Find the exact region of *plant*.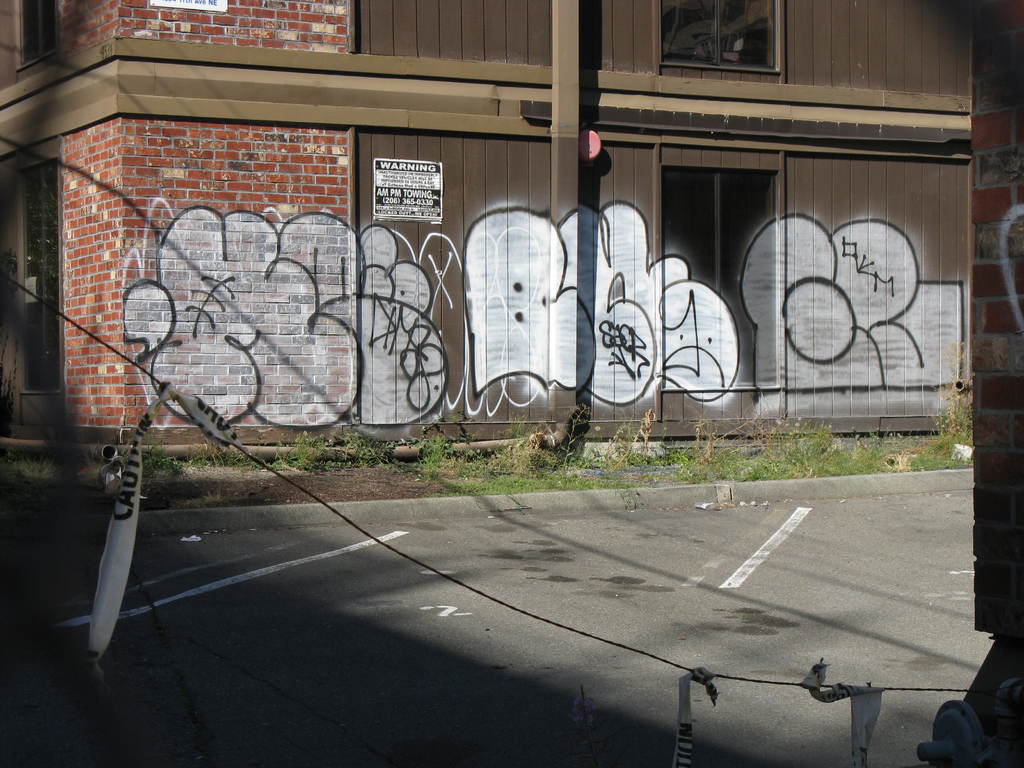
Exact region: [x1=450, y1=413, x2=472, y2=441].
